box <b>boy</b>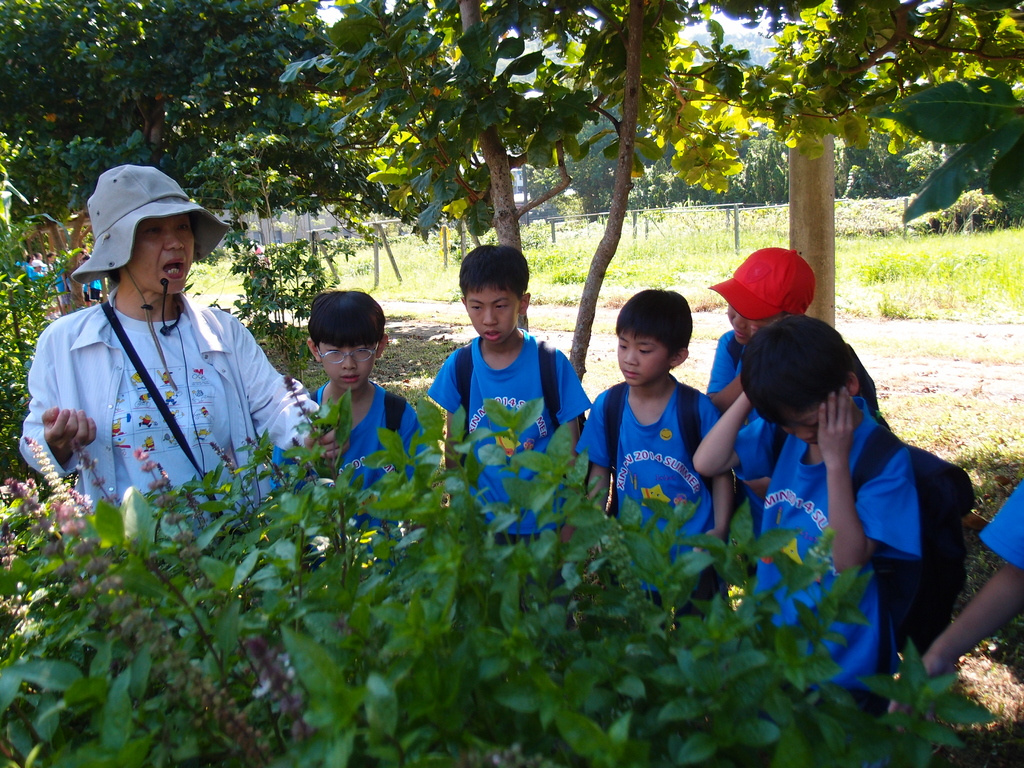
crop(257, 287, 431, 577)
